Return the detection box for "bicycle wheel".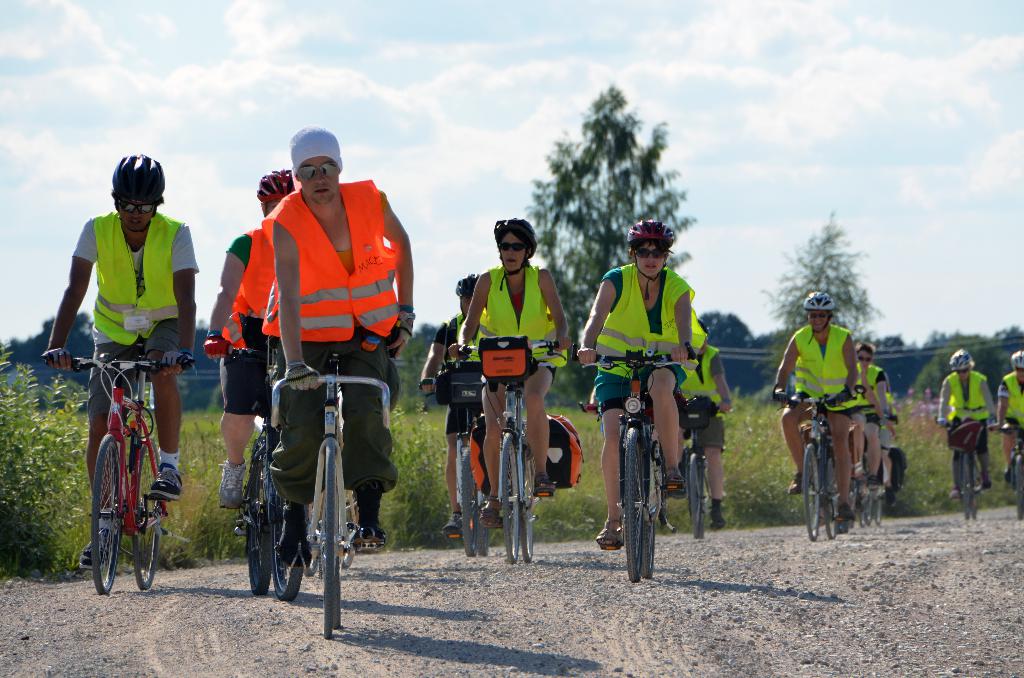
Rect(686, 452, 705, 542).
